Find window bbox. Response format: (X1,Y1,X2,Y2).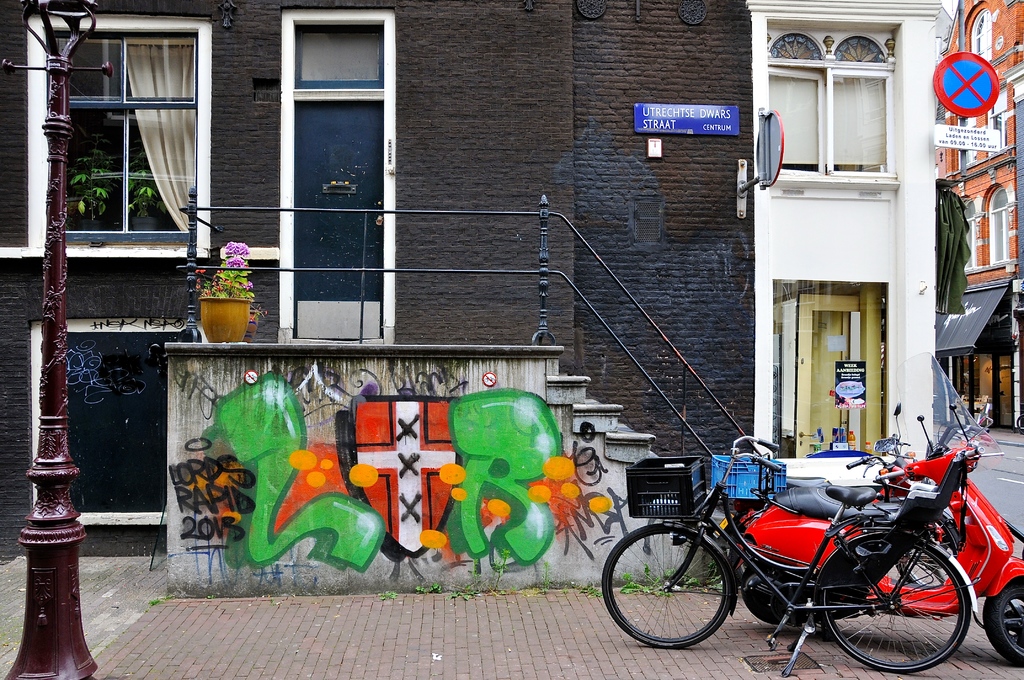
(50,29,195,241).
